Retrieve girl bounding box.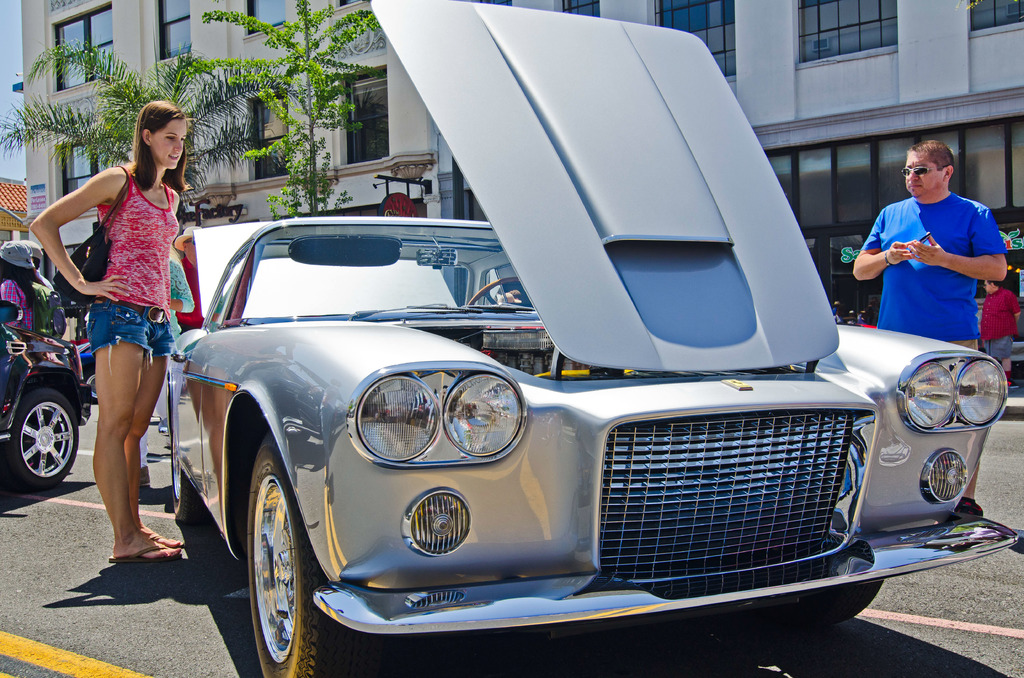
Bounding box: <bbox>28, 103, 200, 574</bbox>.
